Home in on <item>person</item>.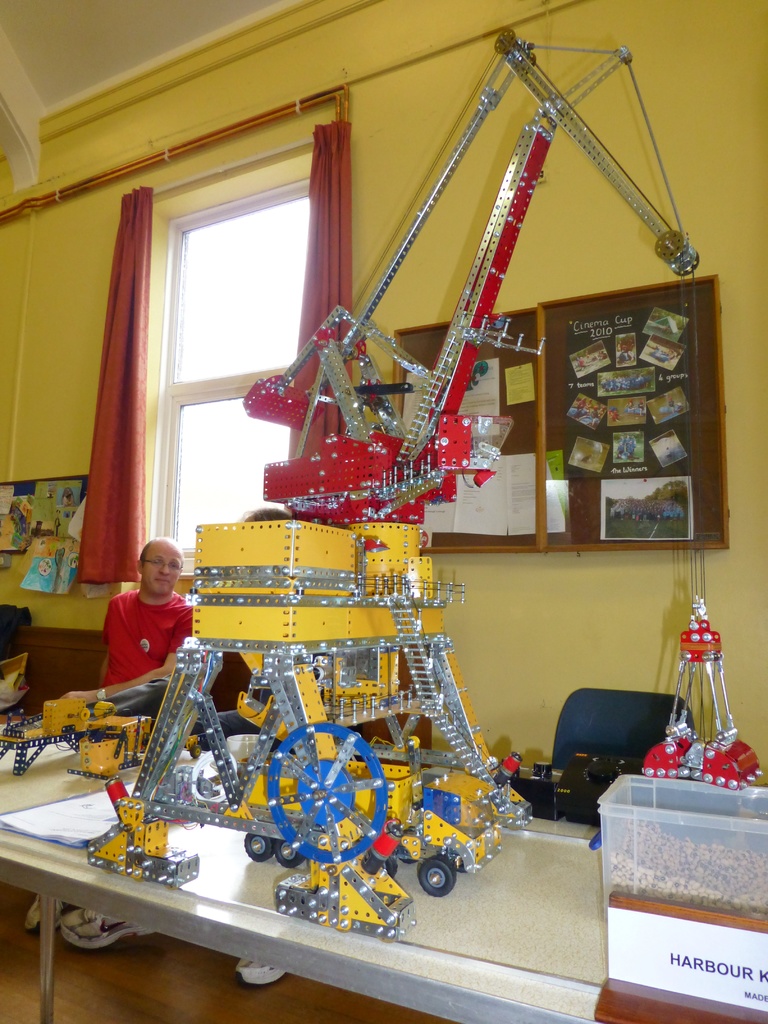
Homed in at 99, 541, 197, 689.
